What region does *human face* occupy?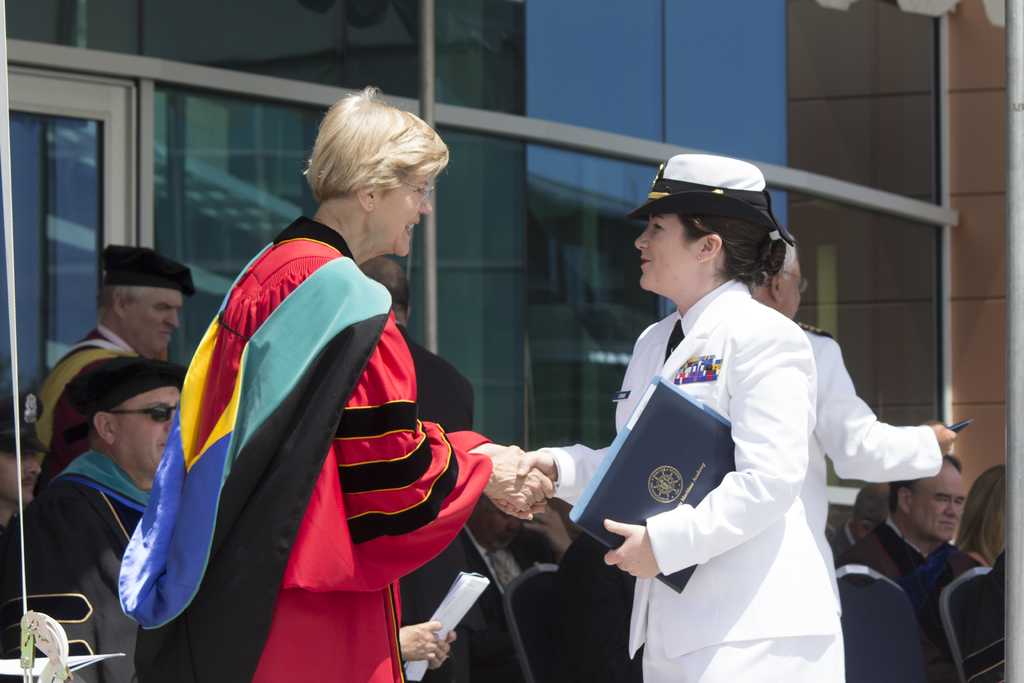
[368, 167, 436, 254].
